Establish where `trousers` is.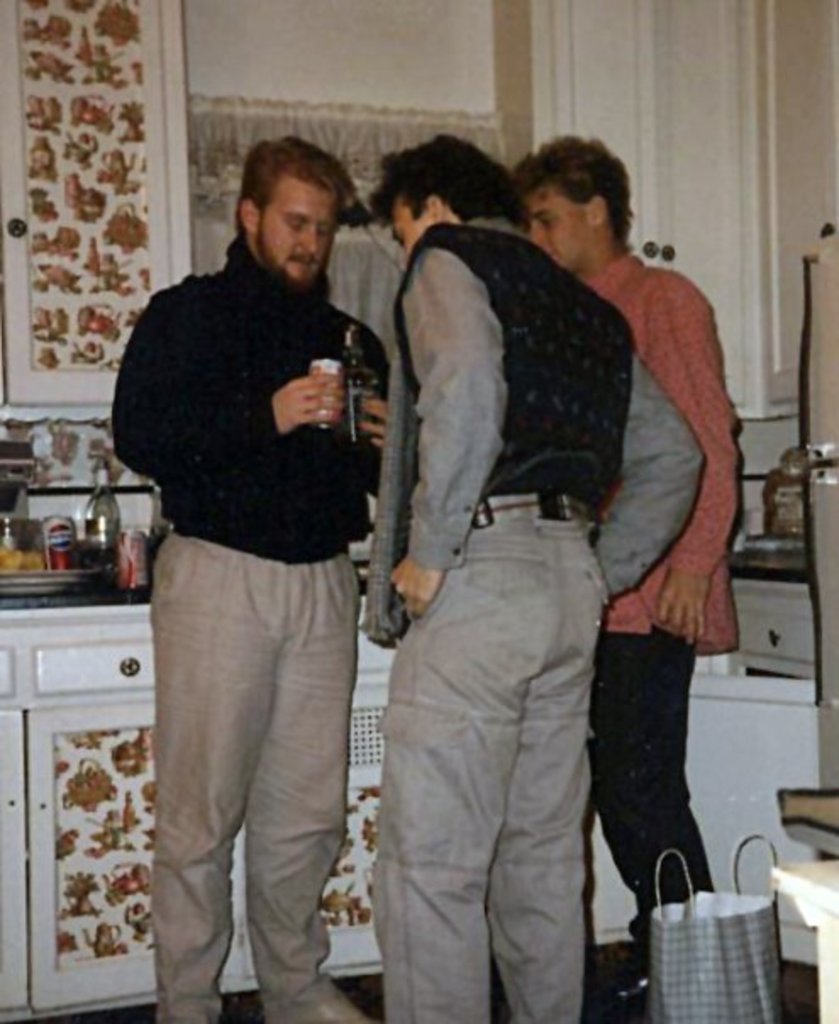
Established at <region>369, 504, 588, 1022</region>.
